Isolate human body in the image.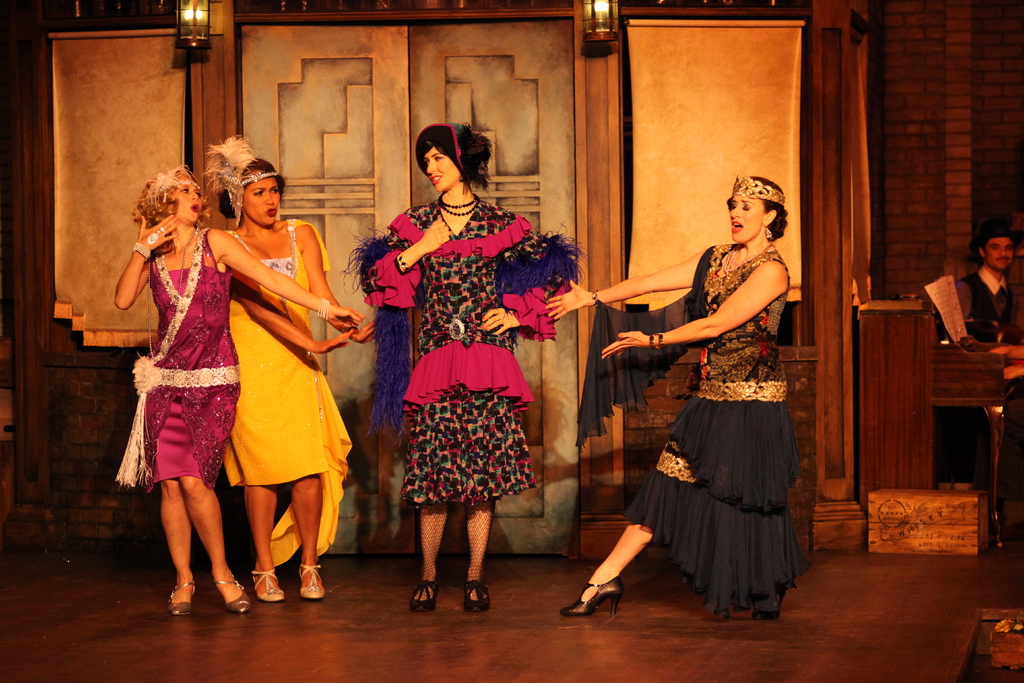
Isolated region: locate(210, 219, 375, 601).
